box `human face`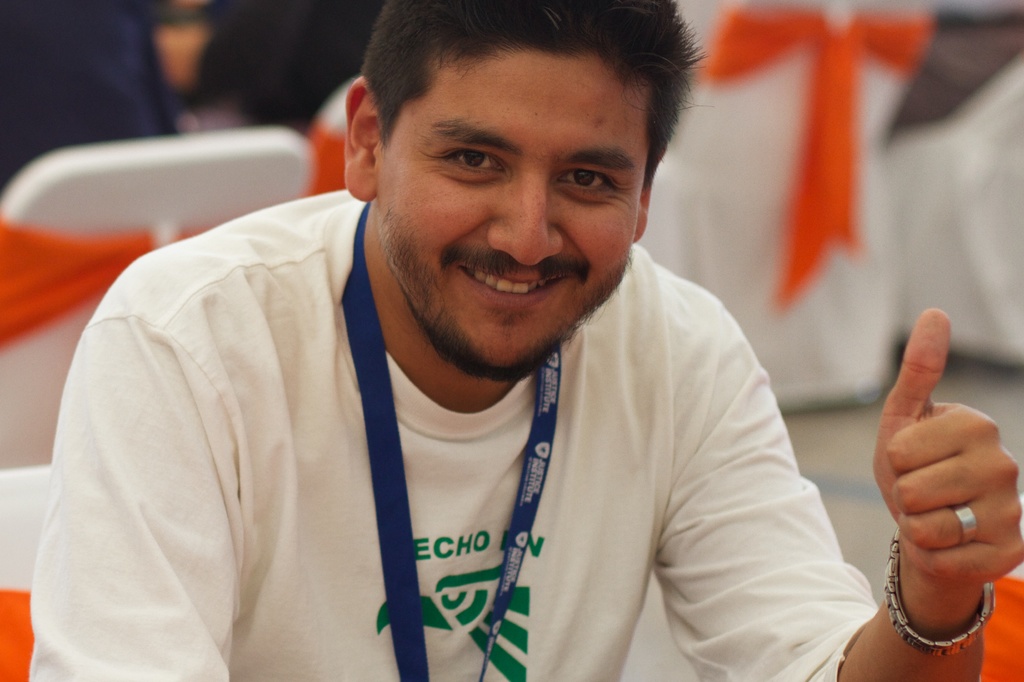
(left=368, top=50, right=654, bottom=374)
